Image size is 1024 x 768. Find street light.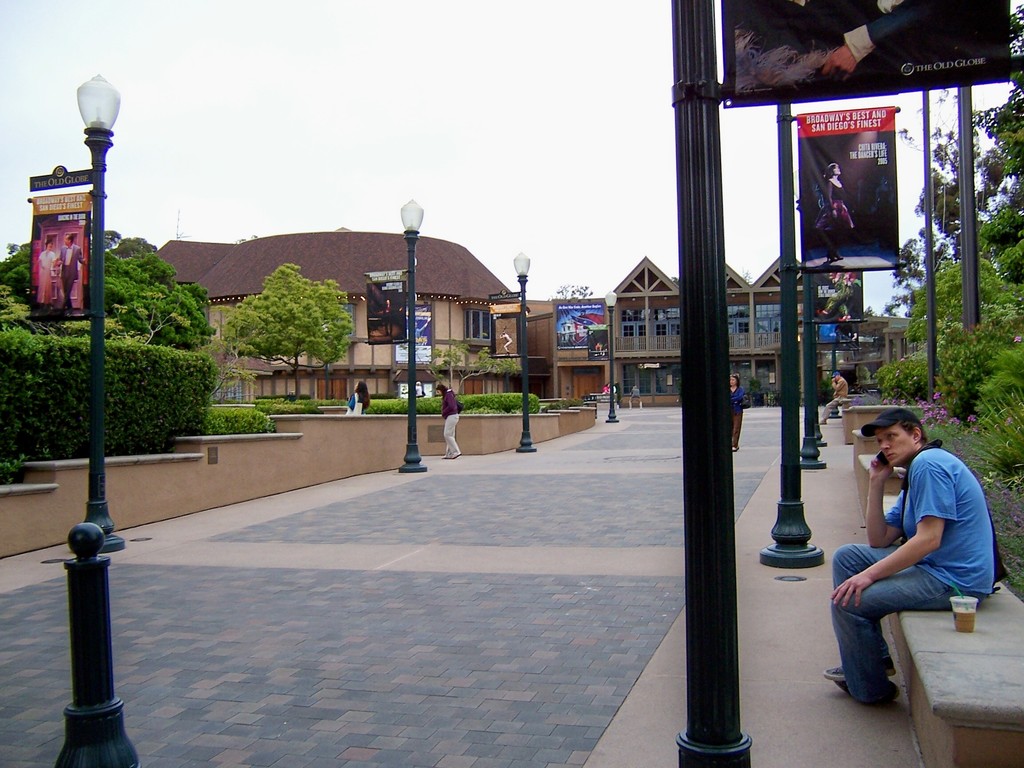
pyautogui.locateOnScreen(399, 200, 424, 461).
